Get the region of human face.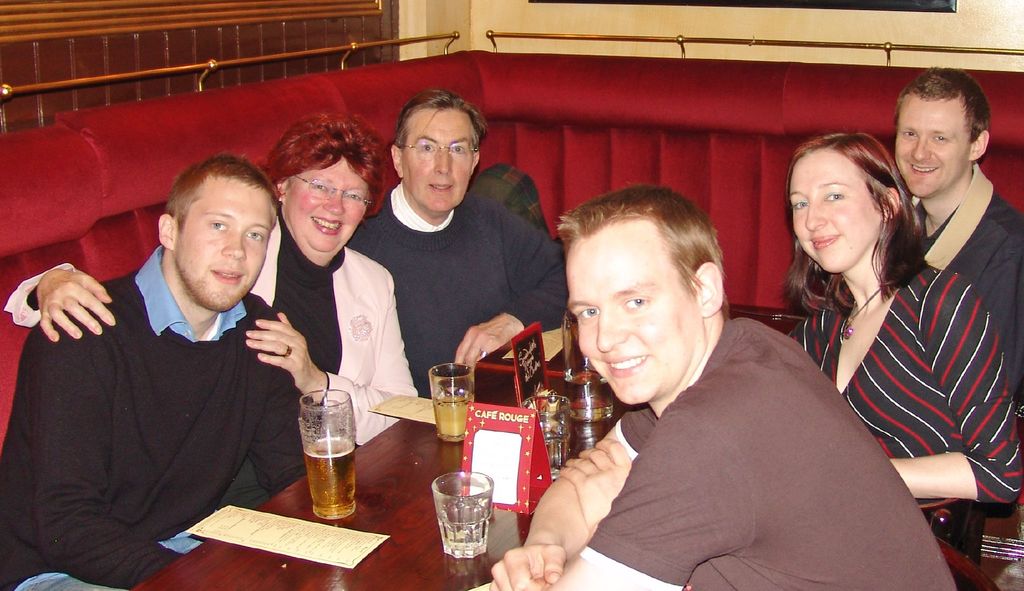
406 112 473 211.
